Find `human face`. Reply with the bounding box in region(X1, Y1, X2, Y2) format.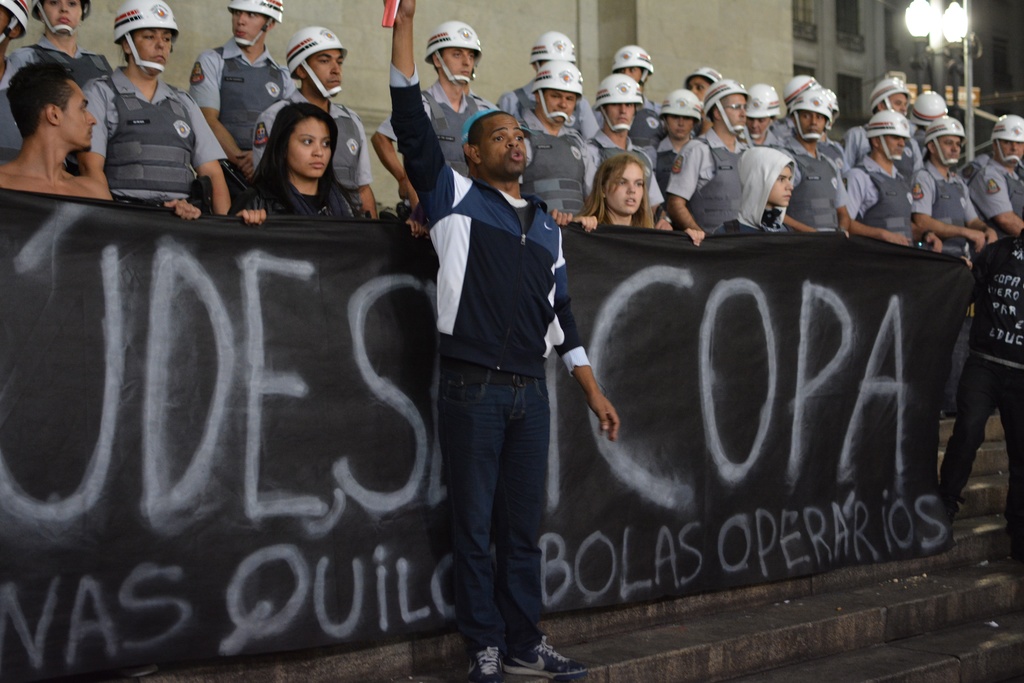
region(1003, 140, 1023, 156).
